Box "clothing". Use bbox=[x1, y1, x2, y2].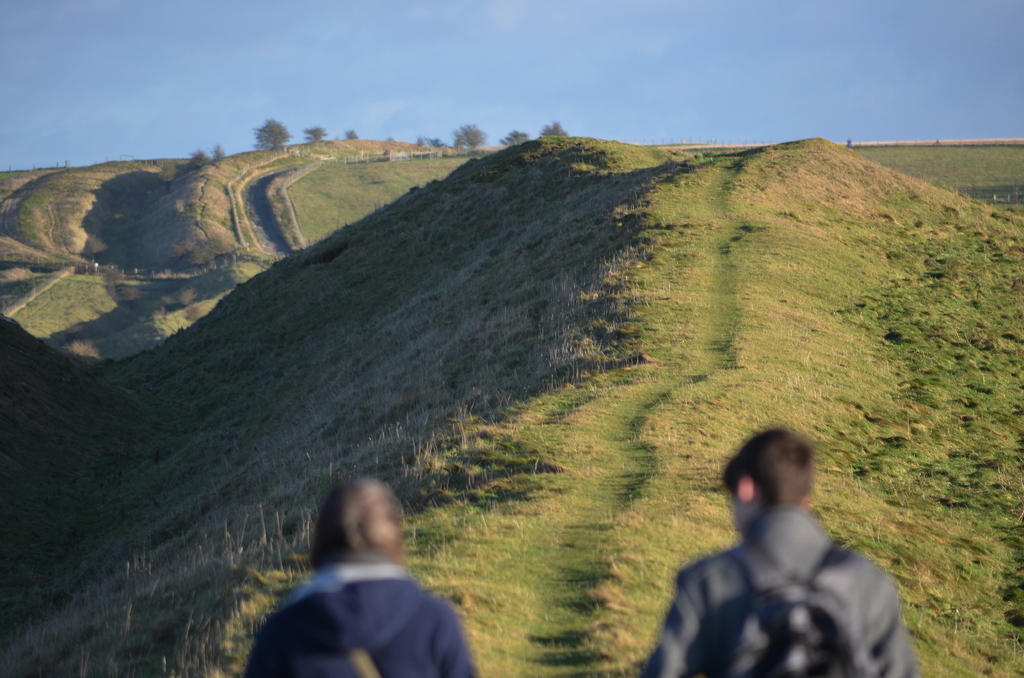
bbox=[246, 537, 481, 677].
